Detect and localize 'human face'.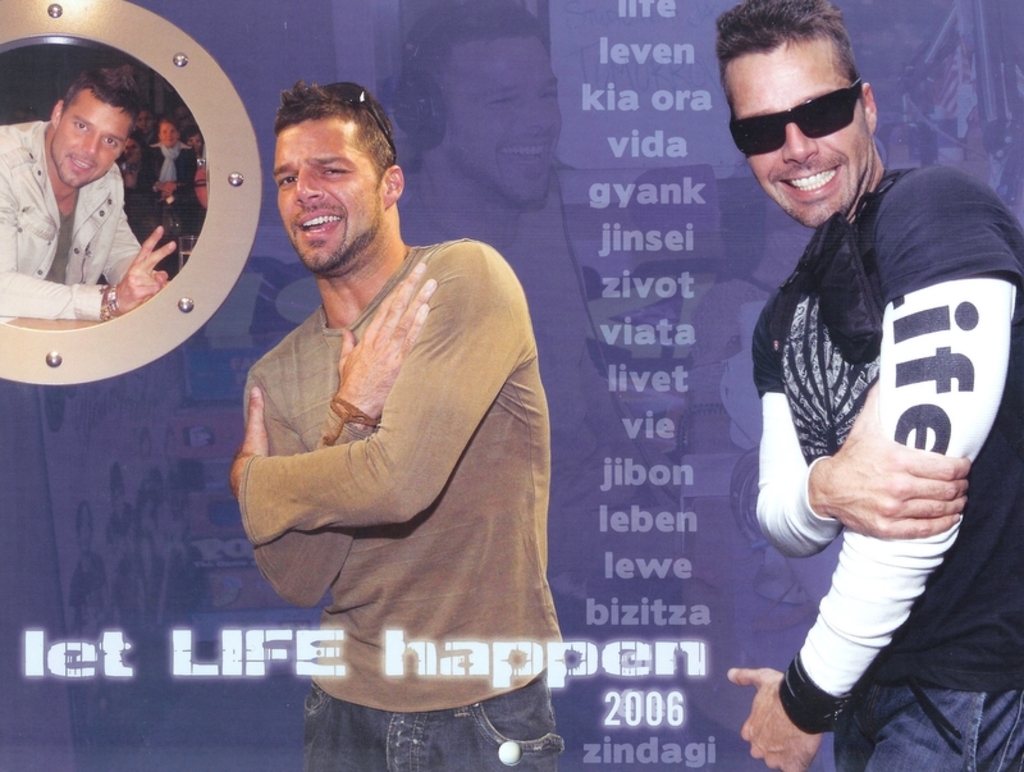
Localized at bbox(271, 122, 383, 274).
